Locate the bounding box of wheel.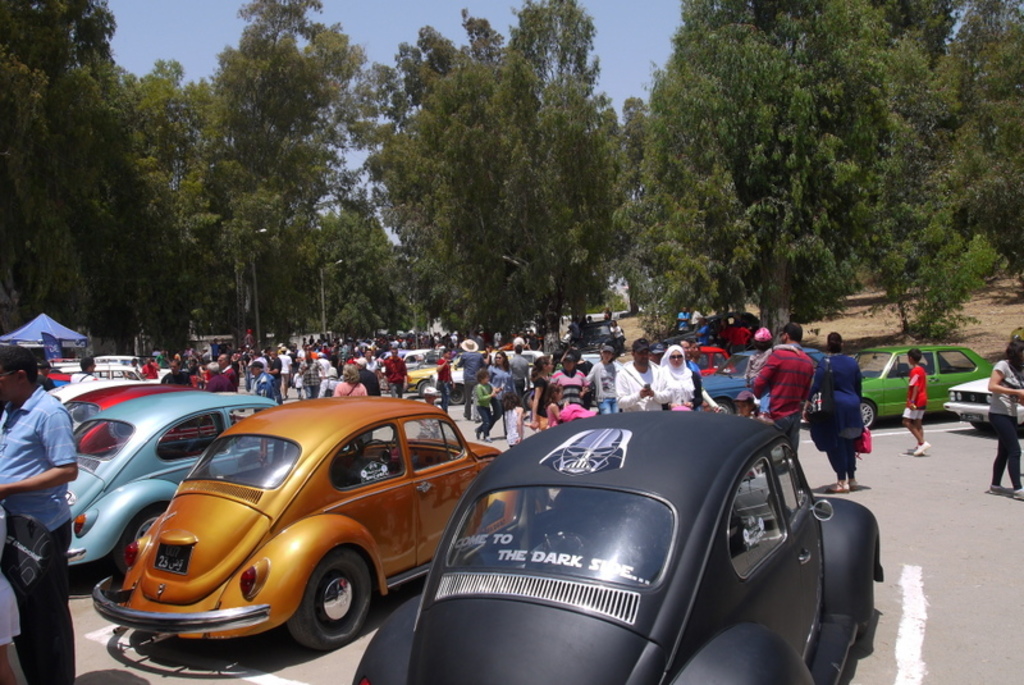
Bounding box: (x1=358, y1=438, x2=390, y2=466).
